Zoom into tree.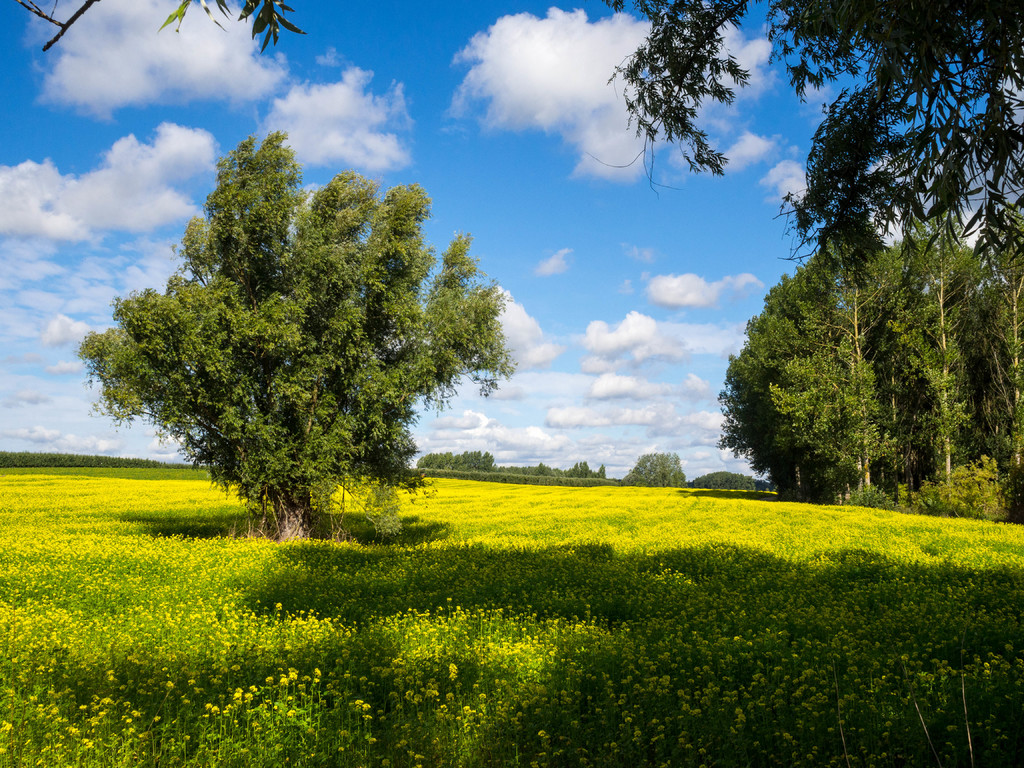
Zoom target: detection(100, 107, 505, 548).
